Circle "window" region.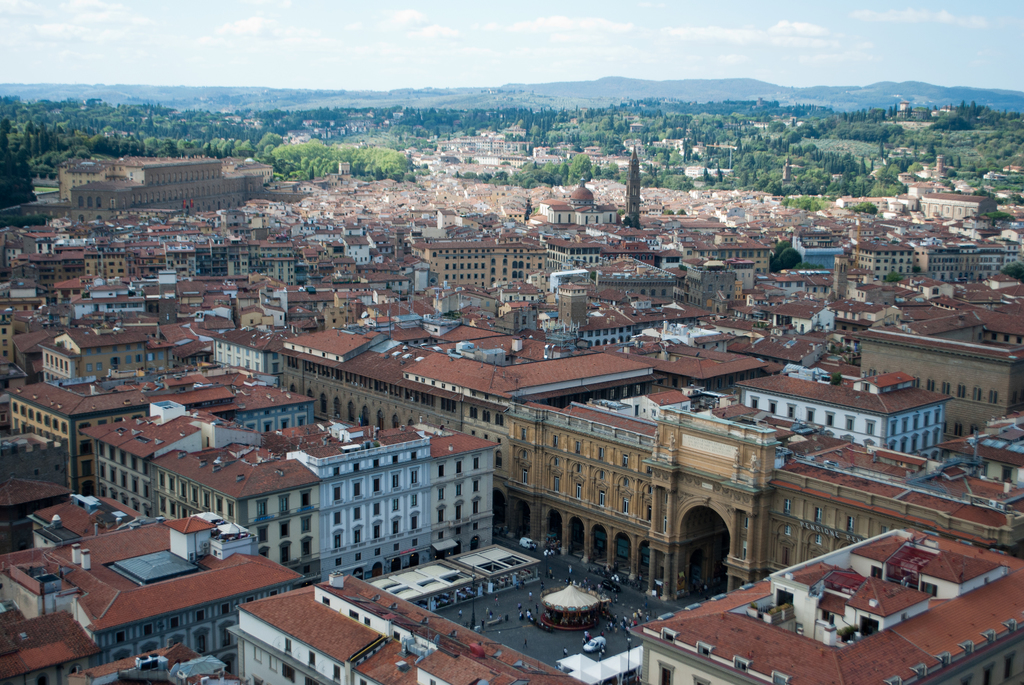
Region: 652 291 653 295.
